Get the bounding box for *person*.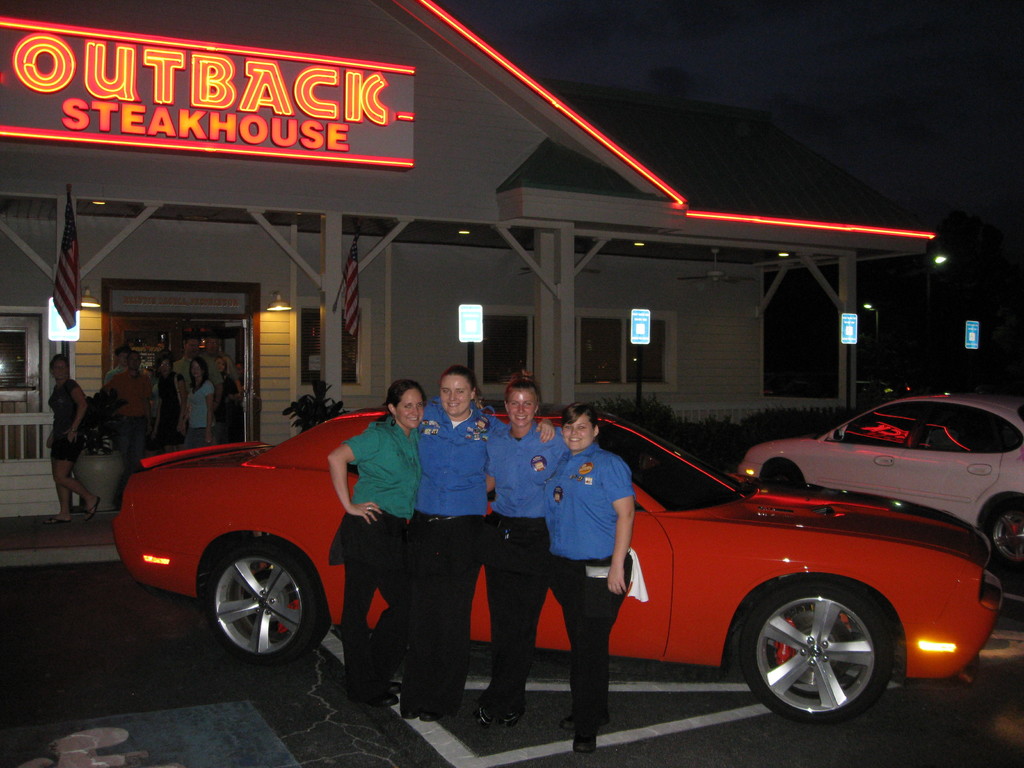
BBox(49, 356, 90, 513).
